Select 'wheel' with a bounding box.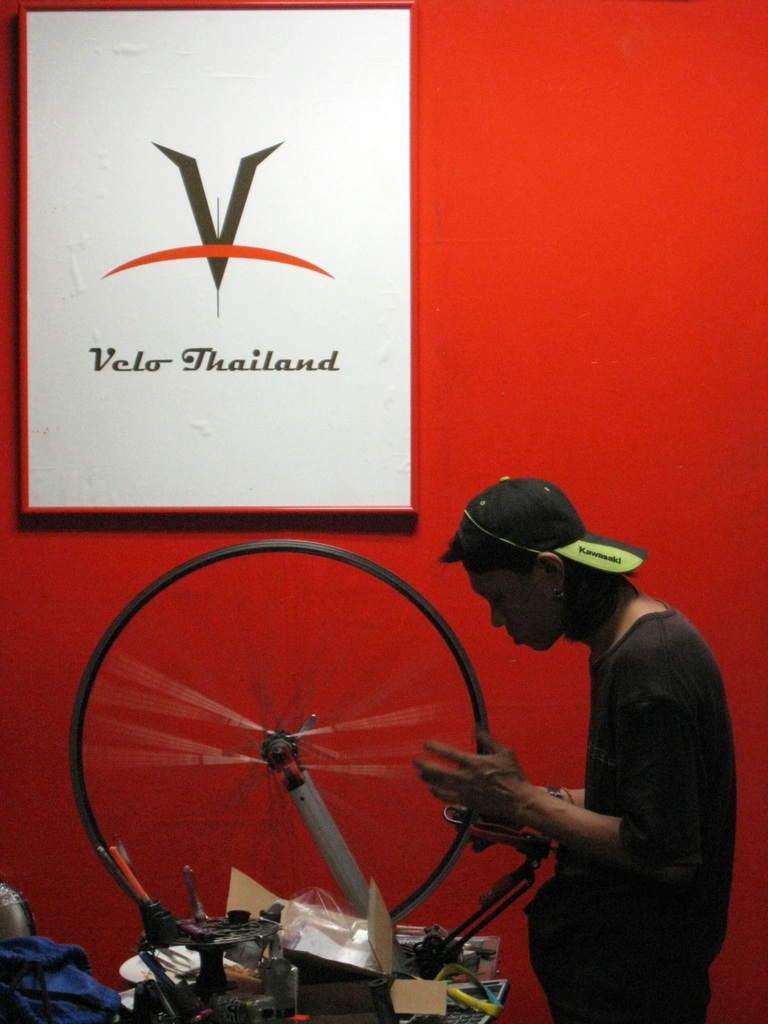
74,556,500,950.
